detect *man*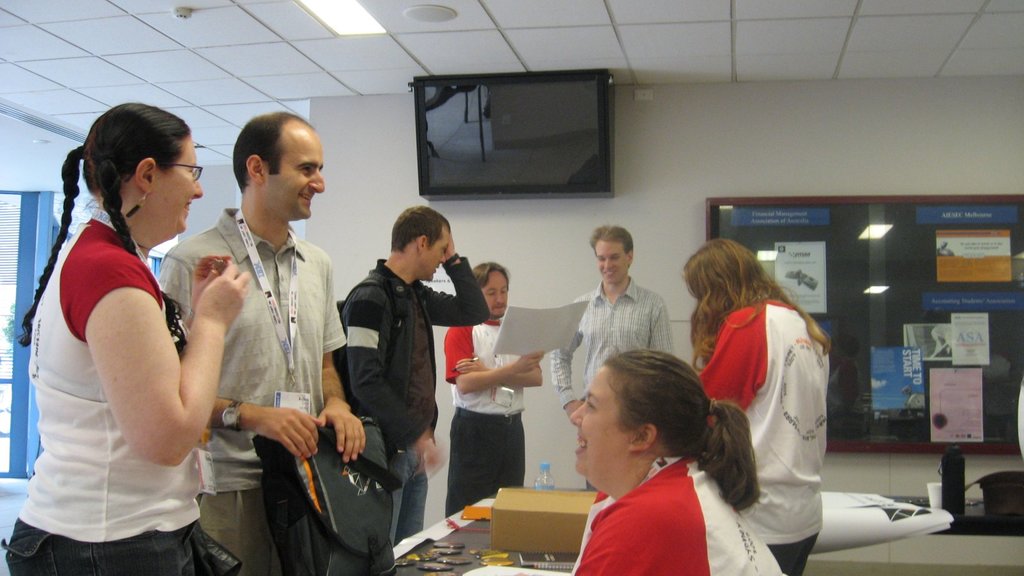
(550, 223, 676, 492)
